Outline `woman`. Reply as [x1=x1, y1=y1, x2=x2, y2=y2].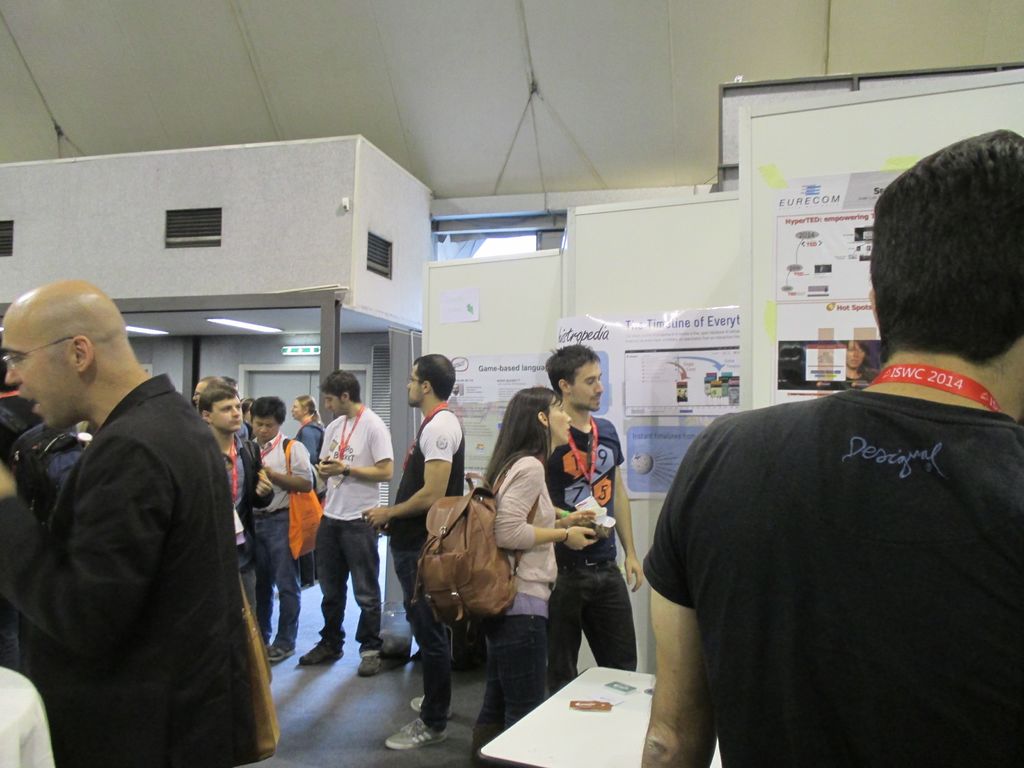
[x1=237, y1=397, x2=255, y2=429].
